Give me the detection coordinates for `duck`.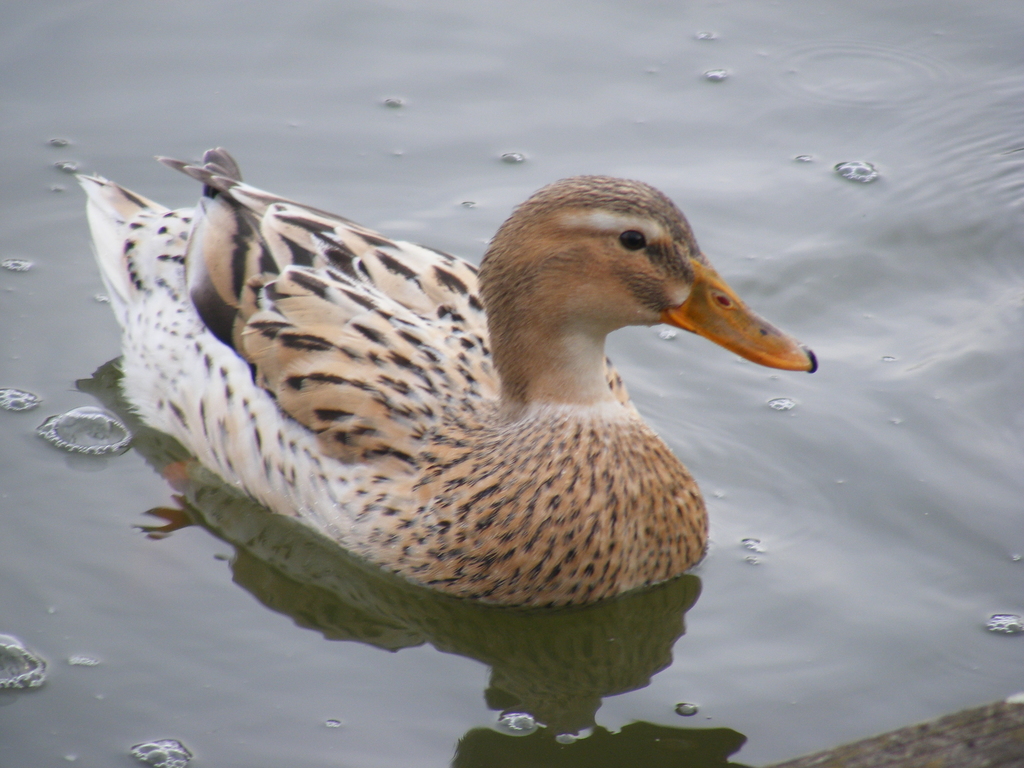
(left=77, top=172, right=819, bottom=608).
